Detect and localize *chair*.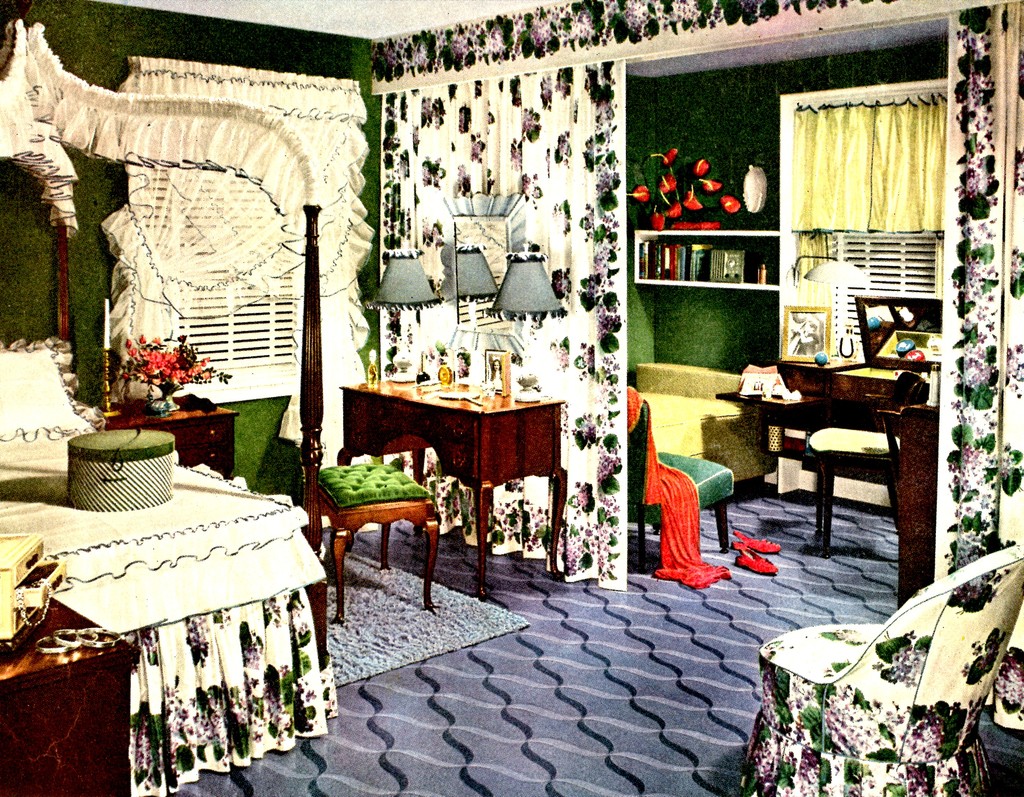
Localized at {"x1": 738, "y1": 540, "x2": 1023, "y2": 796}.
